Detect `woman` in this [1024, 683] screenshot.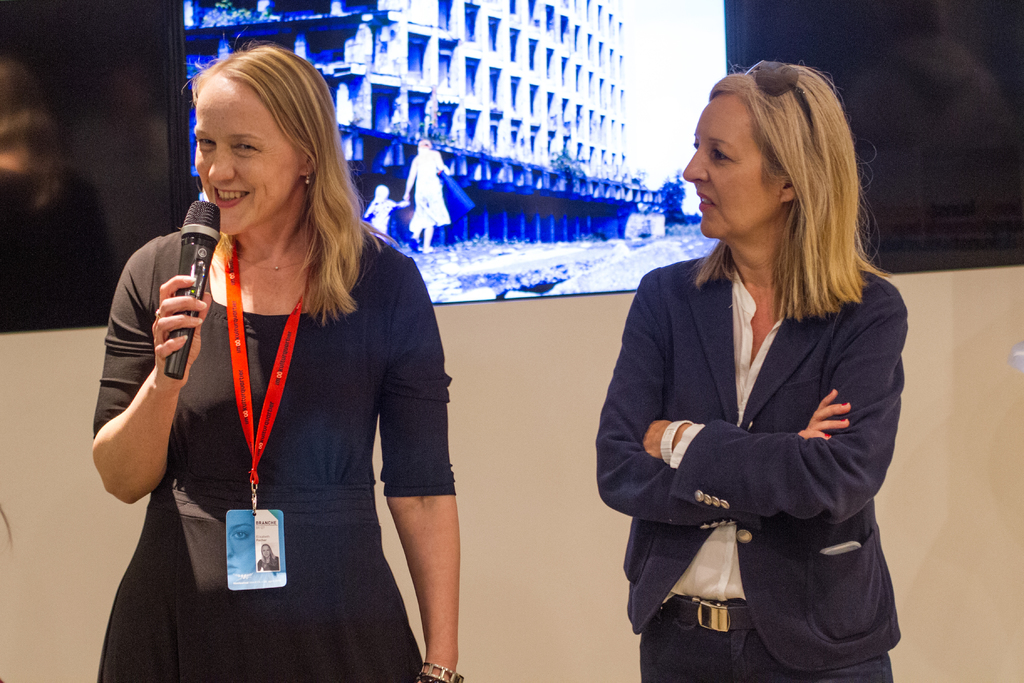
Detection: [x1=89, y1=43, x2=464, y2=682].
